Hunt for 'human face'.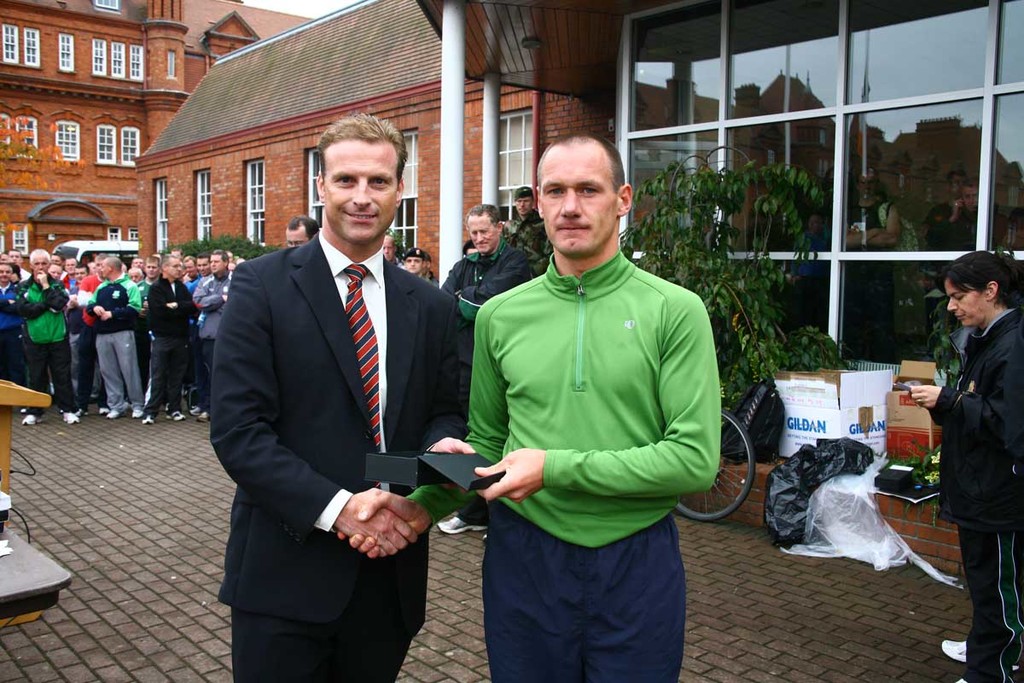
Hunted down at (x1=951, y1=175, x2=963, y2=196).
